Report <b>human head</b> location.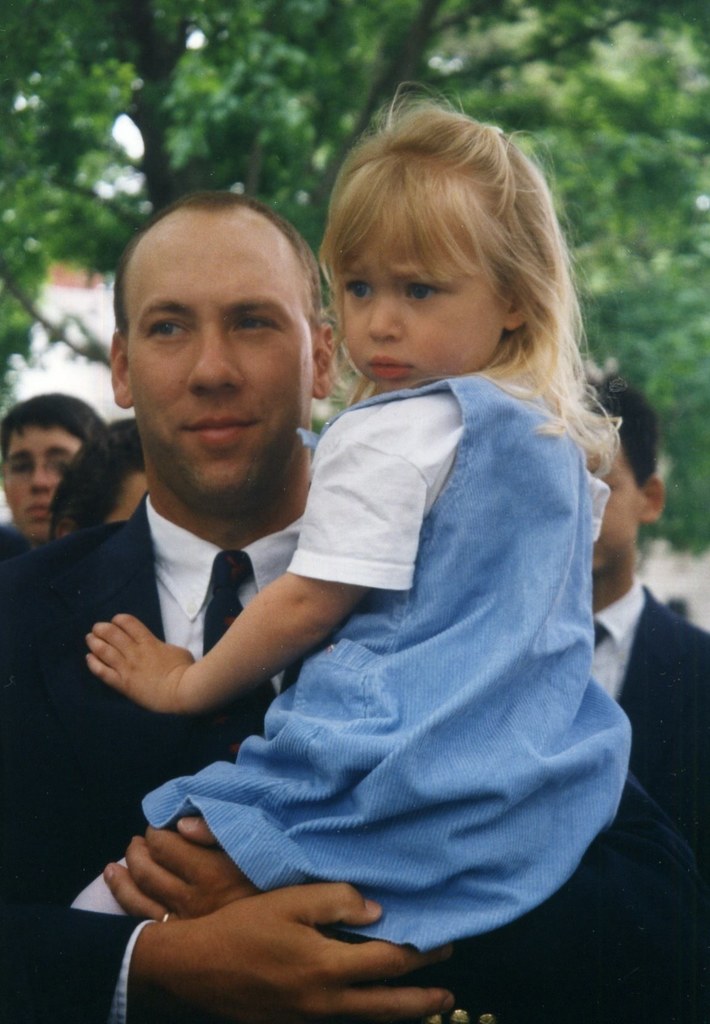
Report: bbox=[60, 413, 150, 524].
